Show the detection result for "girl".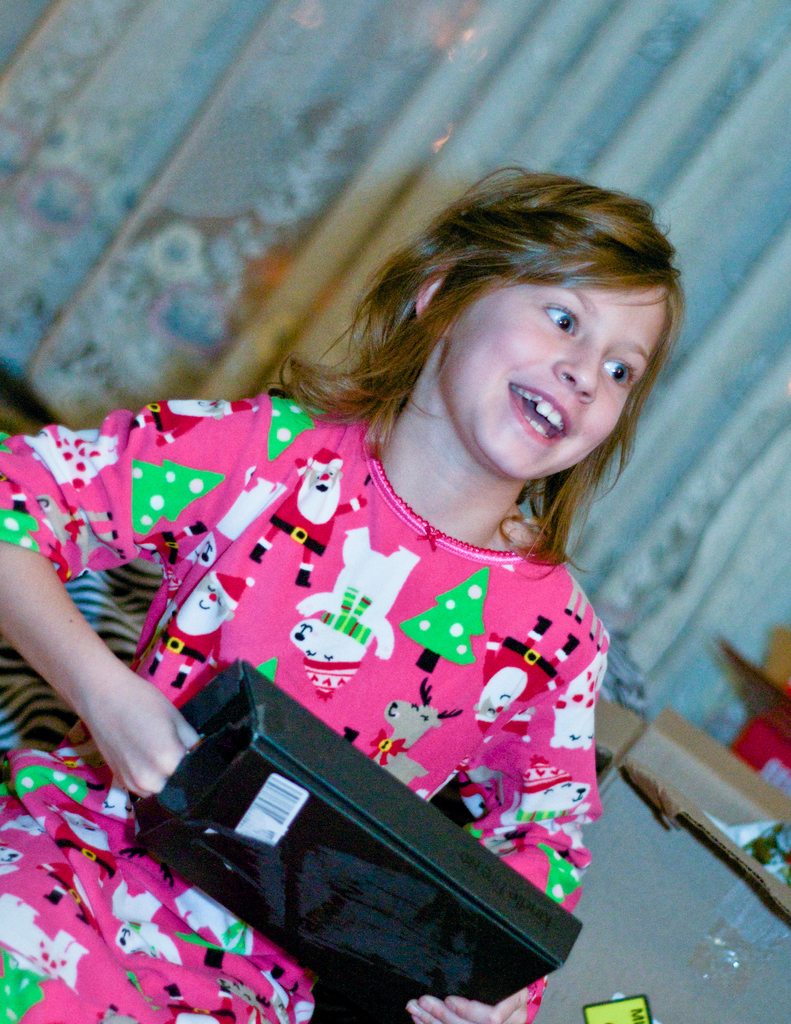
rect(0, 173, 696, 1023).
